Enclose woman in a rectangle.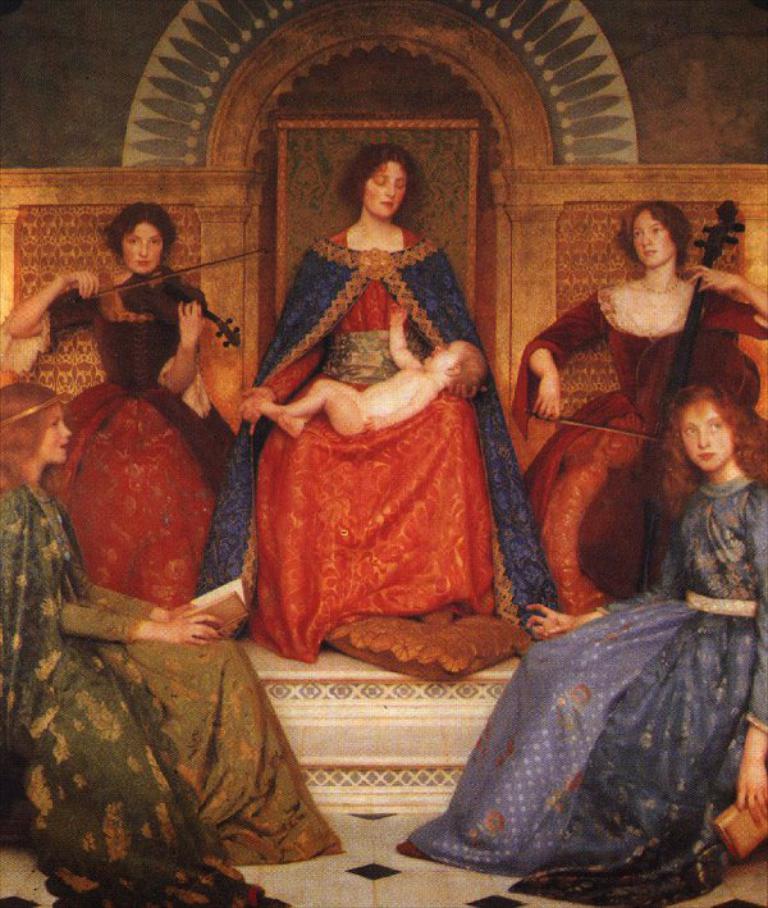
<region>207, 136, 577, 676</region>.
